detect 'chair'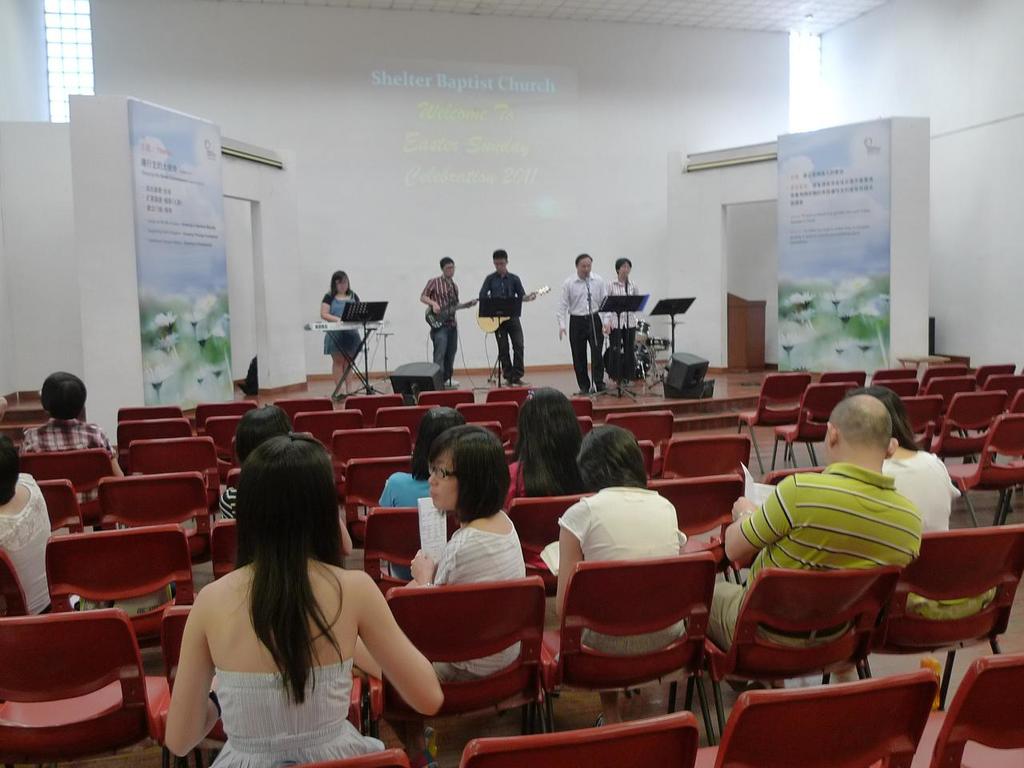
crop(669, 437, 755, 479)
